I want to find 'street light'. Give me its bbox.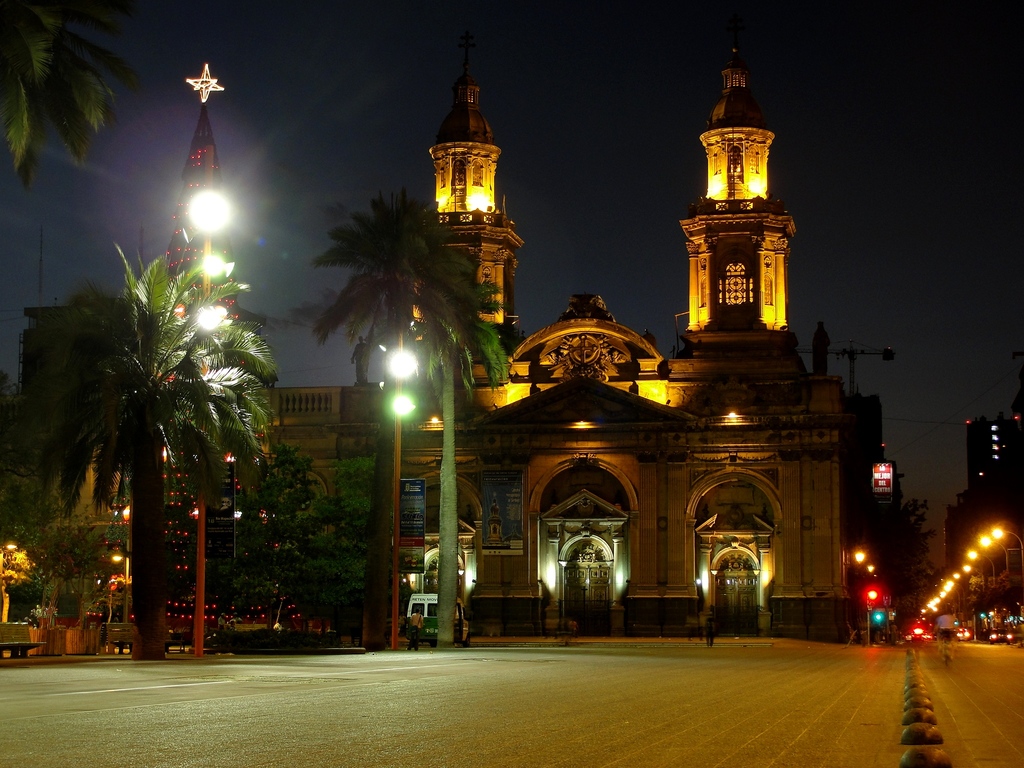
182:181:229:655.
